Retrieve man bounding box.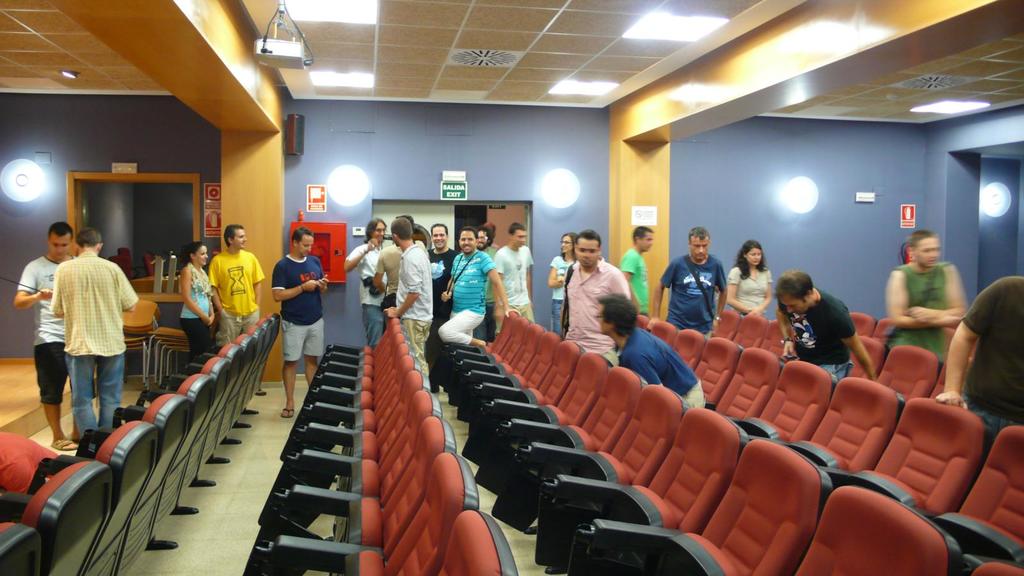
Bounding box: 388,216,436,390.
